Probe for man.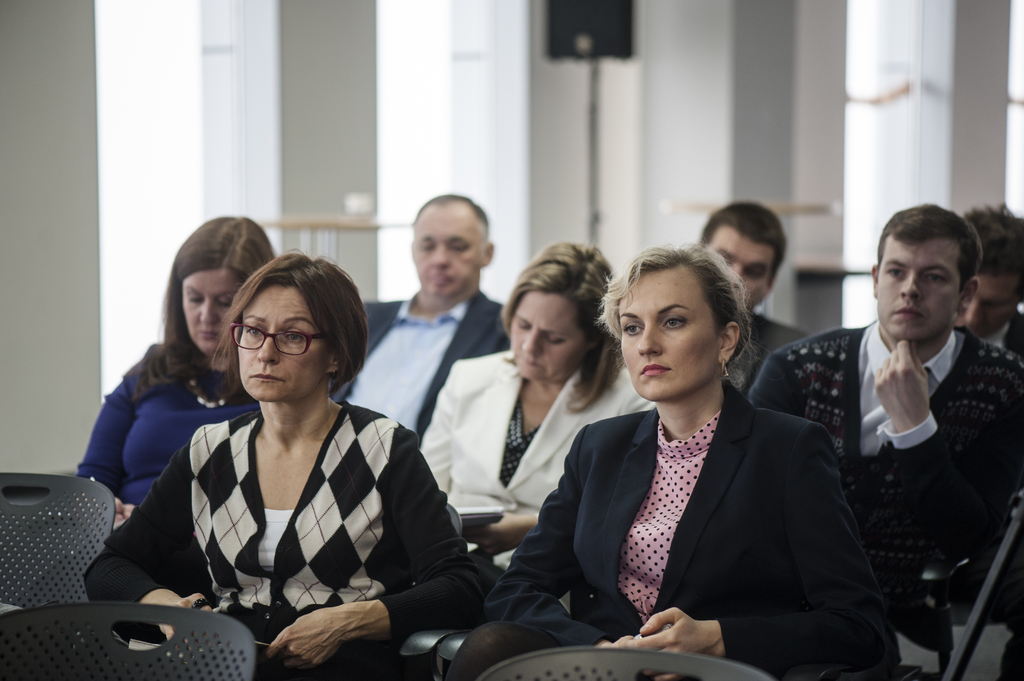
Probe result: [x1=801, y1=202, x2=1019, y2=649].
